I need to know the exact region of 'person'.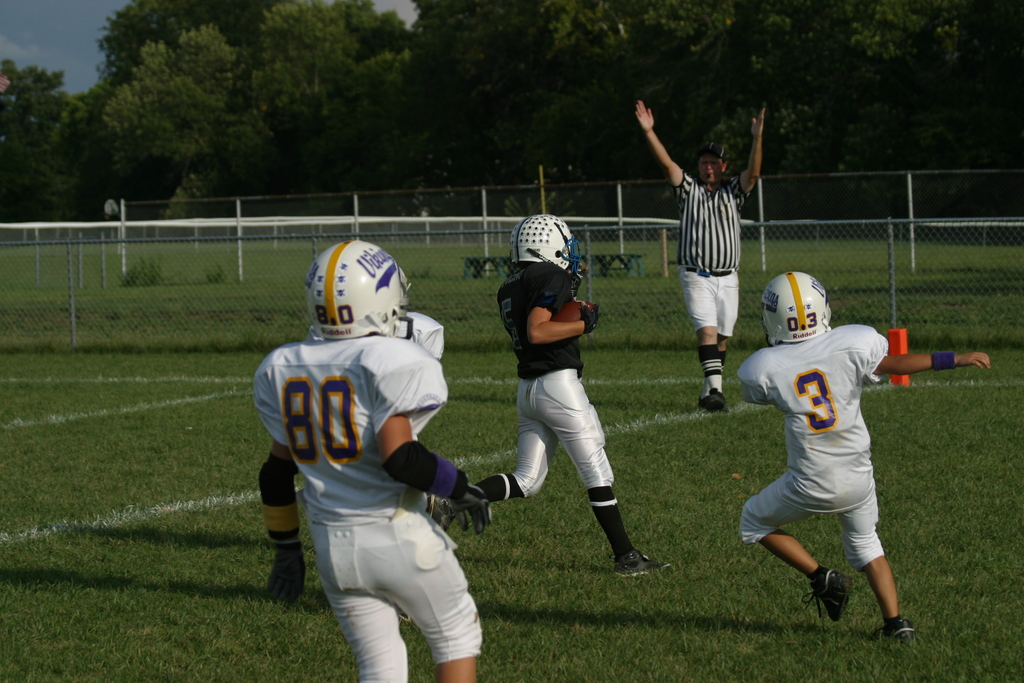
Region: (x1=733, y1=273, x2=989, y2=647).
